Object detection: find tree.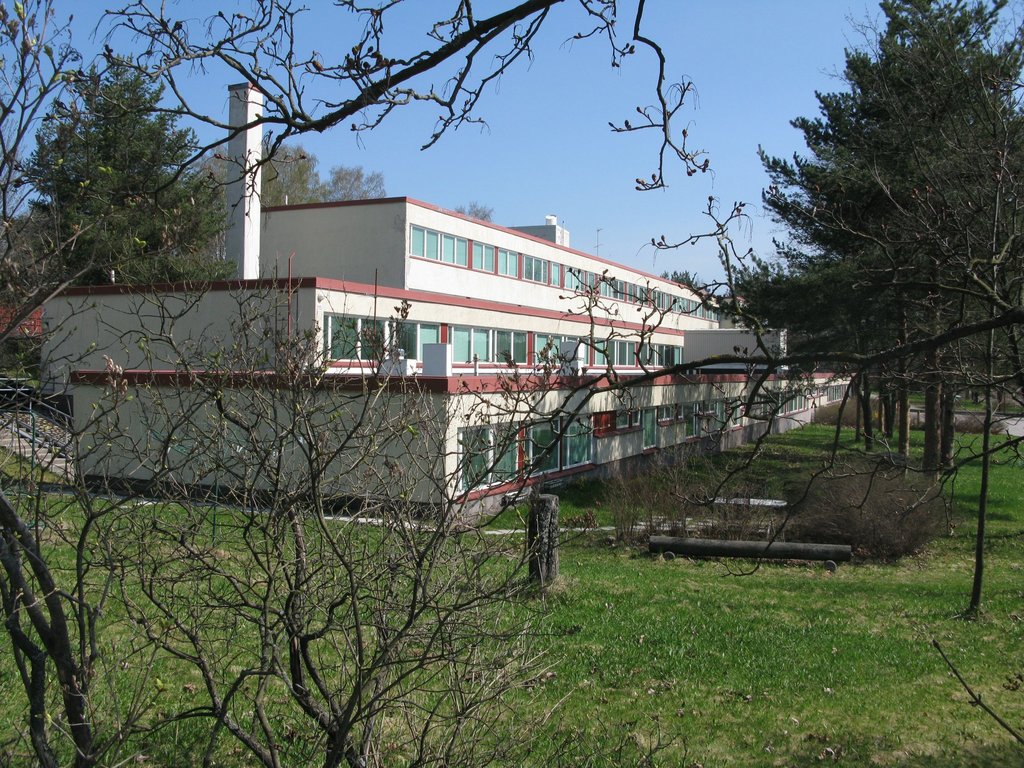
detection(0, 0, 723, 199).
